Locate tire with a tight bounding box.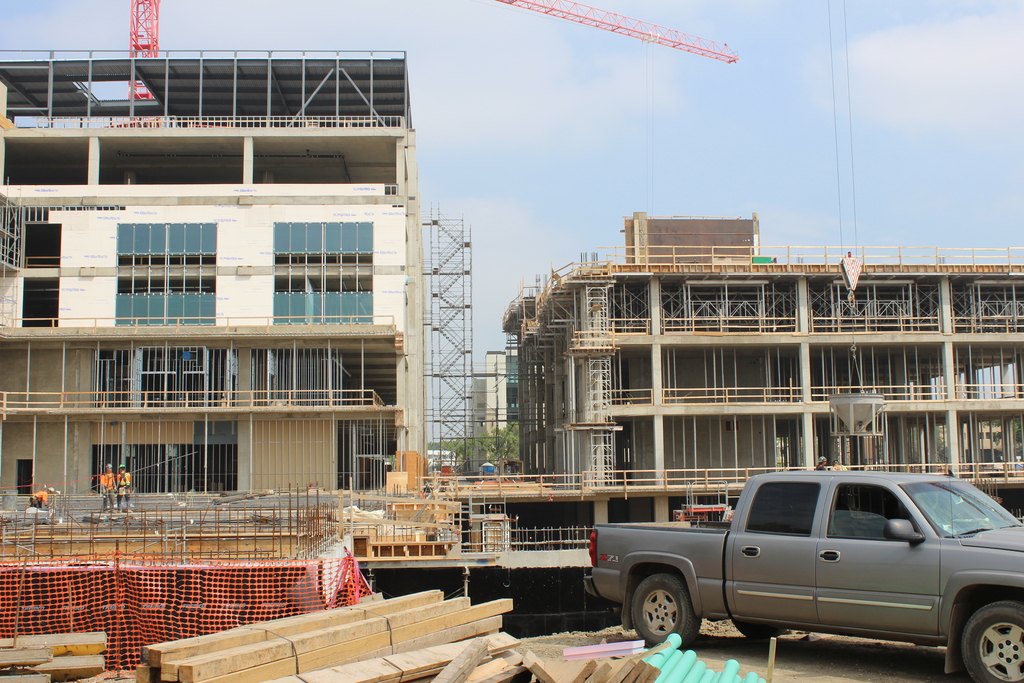
(left=961, top=602, right=1023, bottom=682).
